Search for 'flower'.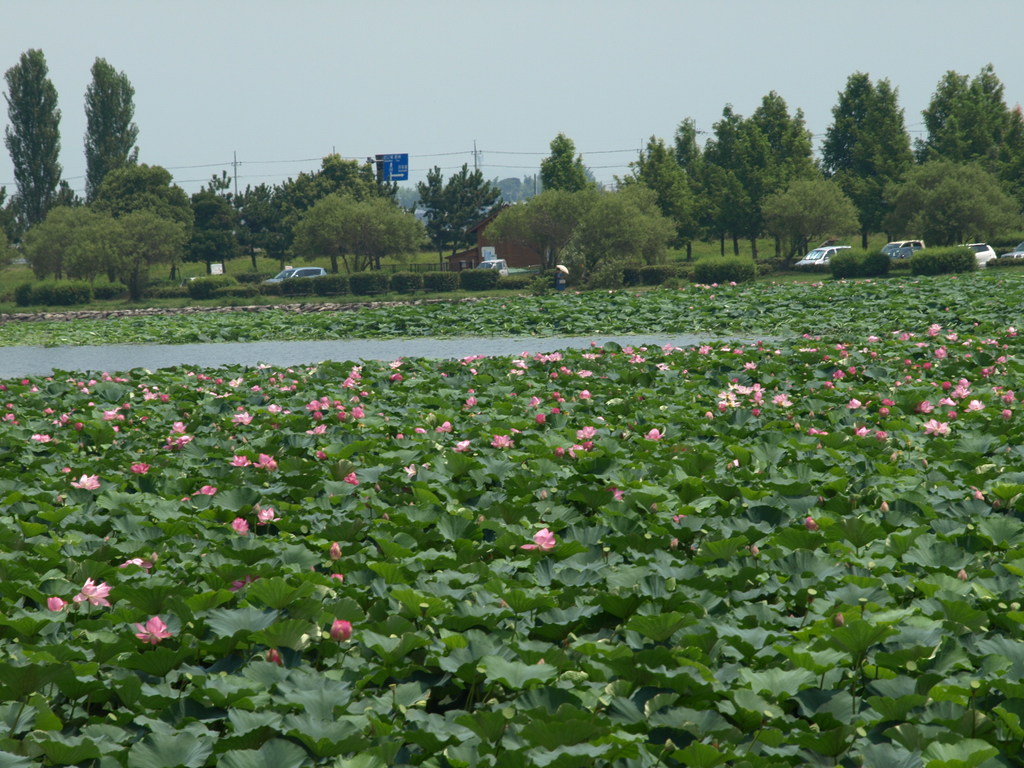
Found at locate(252, 506, 278, 527).
